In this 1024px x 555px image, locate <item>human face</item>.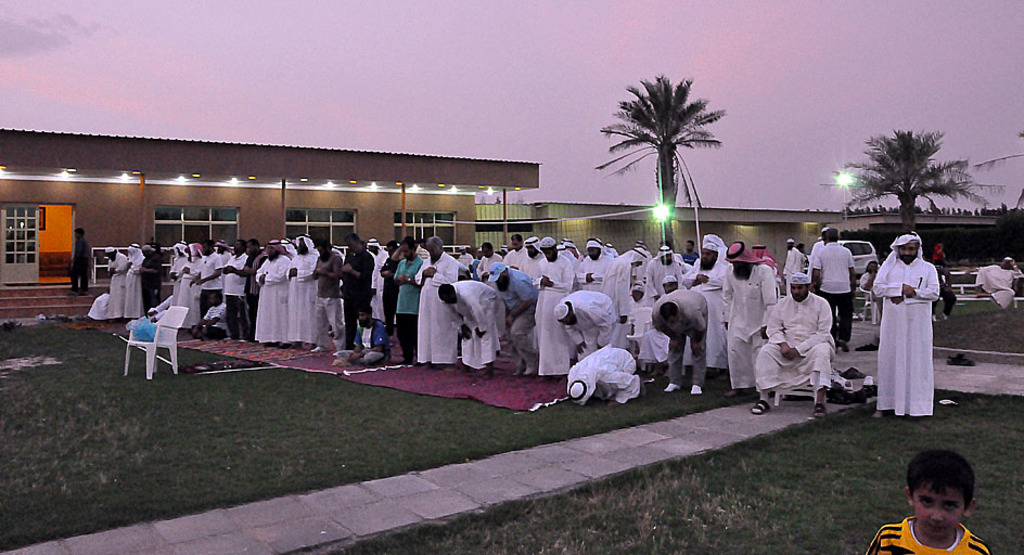
Bounding box: 899, 238, 921, 262.
